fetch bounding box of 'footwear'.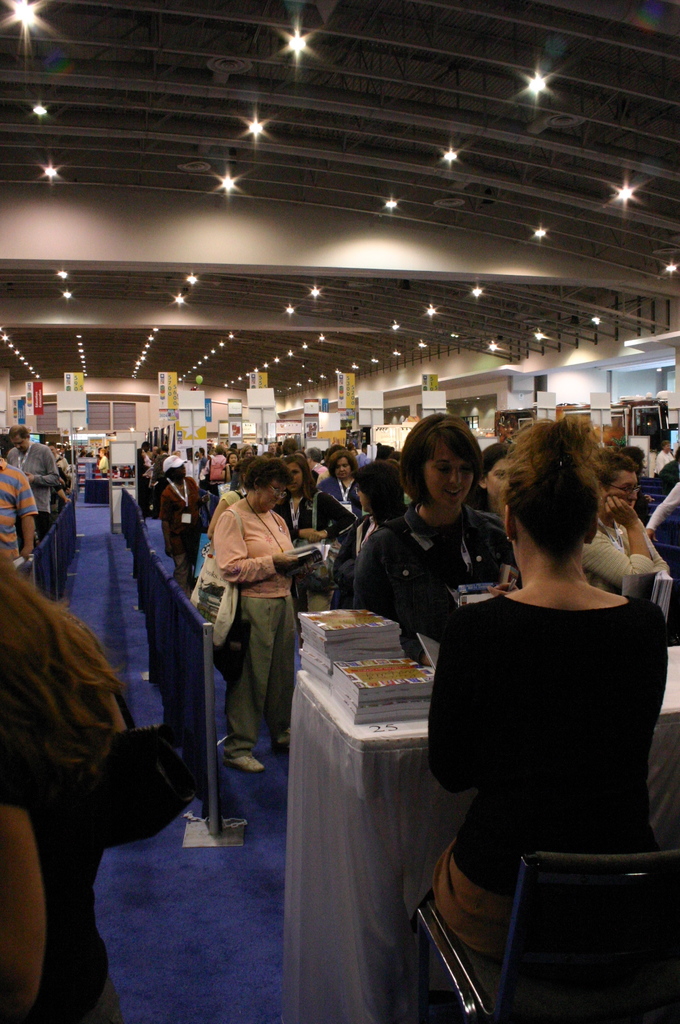
Bbox: locate(224, 754, 264, 775).
